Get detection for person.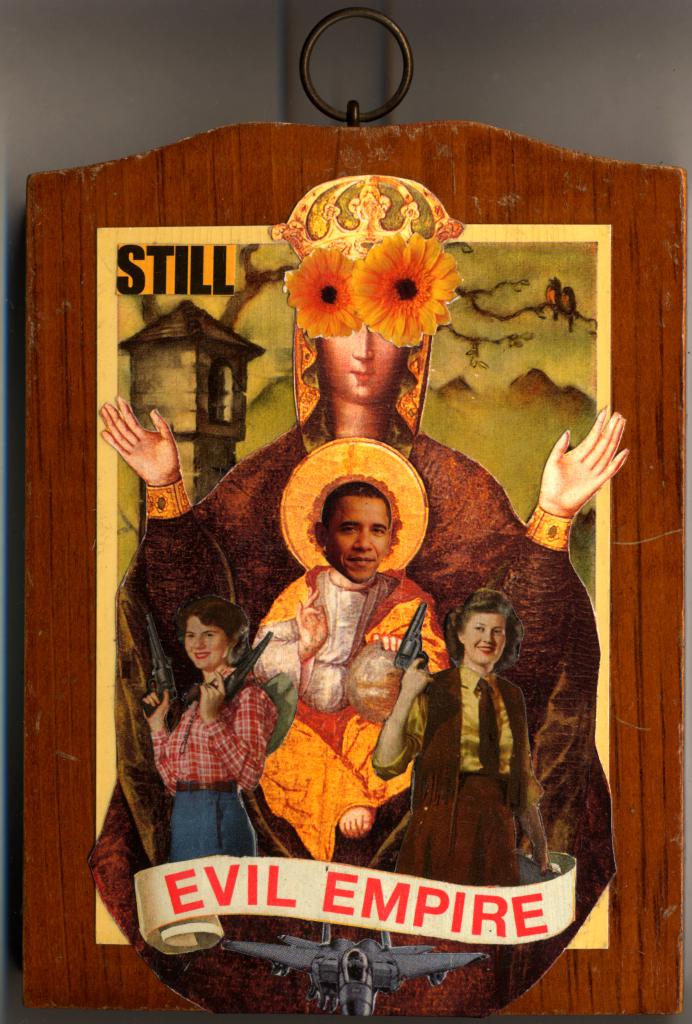
Detection: [127, 591, 277, 864].
